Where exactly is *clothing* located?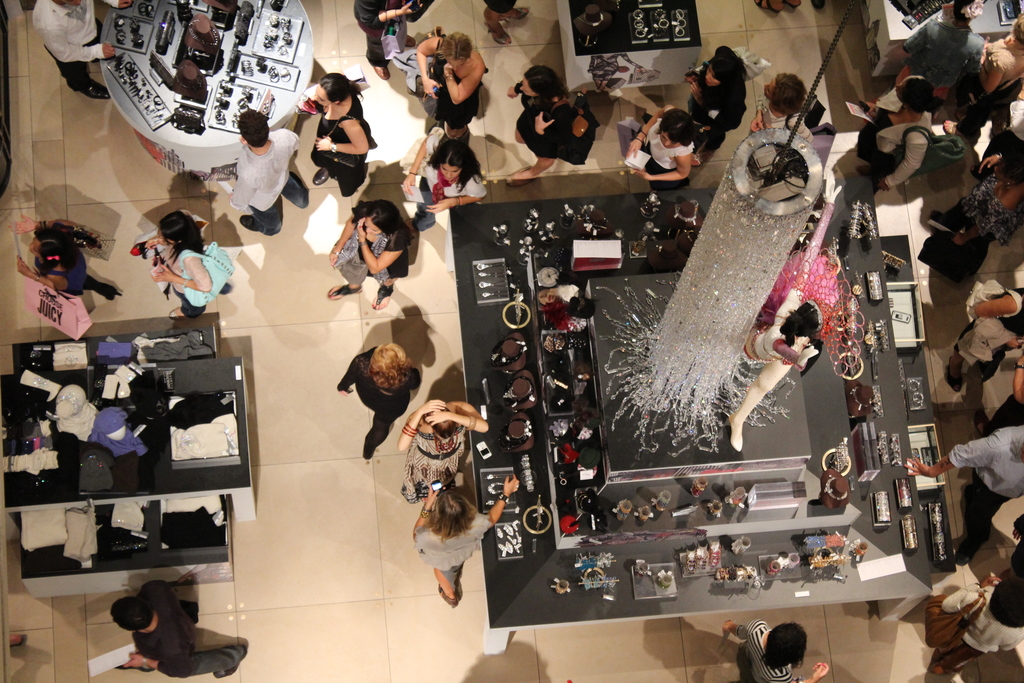
Its bounding box is <bbox>229, 128, 304, 208</bbox>.
